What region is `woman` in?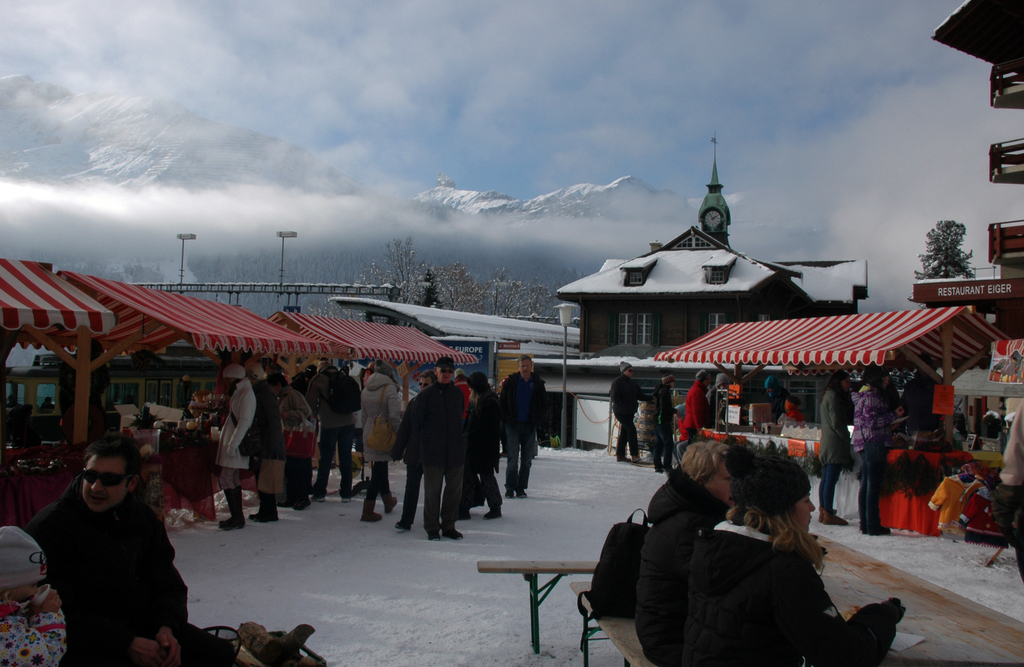
812 358 847 526.
